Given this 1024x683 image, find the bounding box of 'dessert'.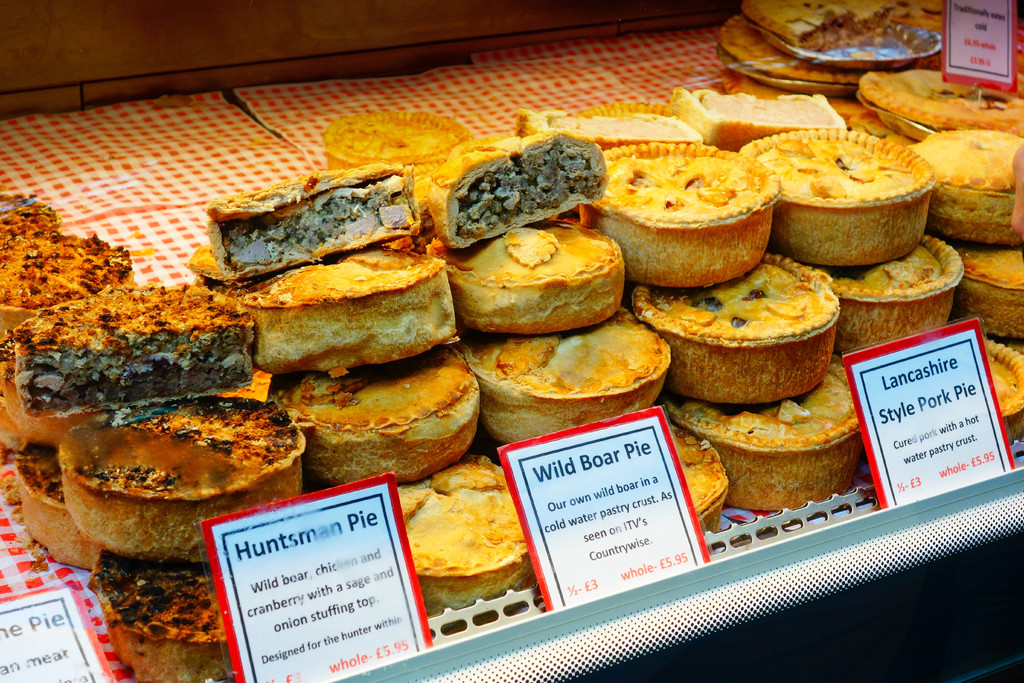
pyautogui.locateOnScreen(748, 0, 919, 51).
